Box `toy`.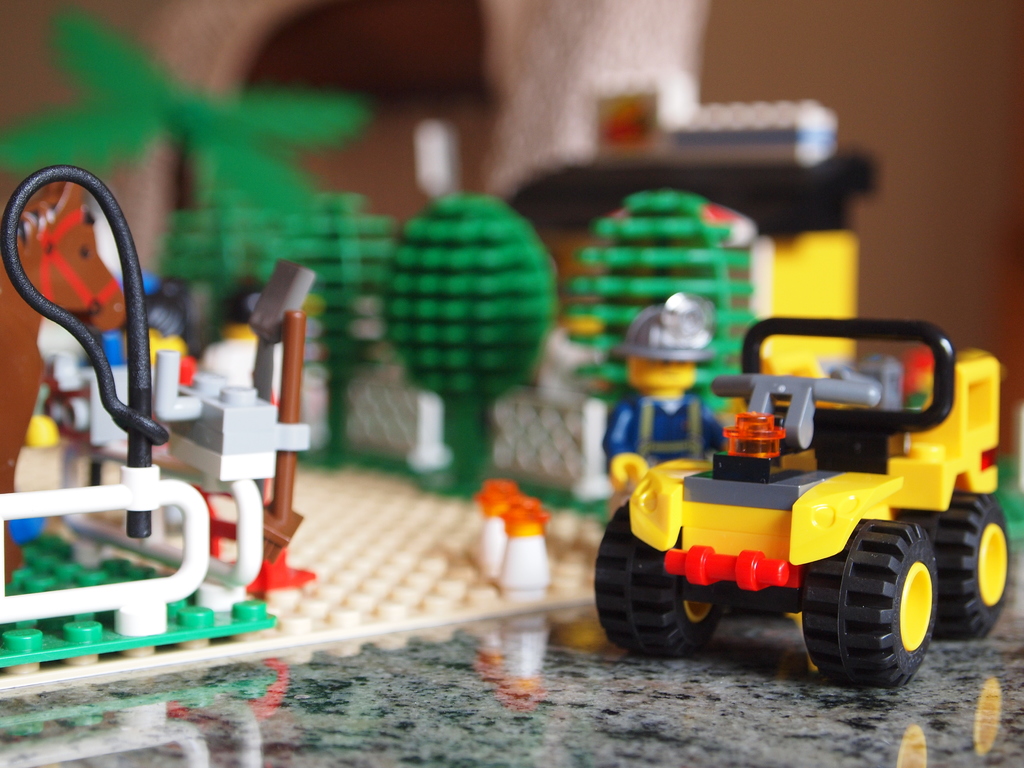
pyautogui.locateOnScreen(593, 315, 1012, 689).
